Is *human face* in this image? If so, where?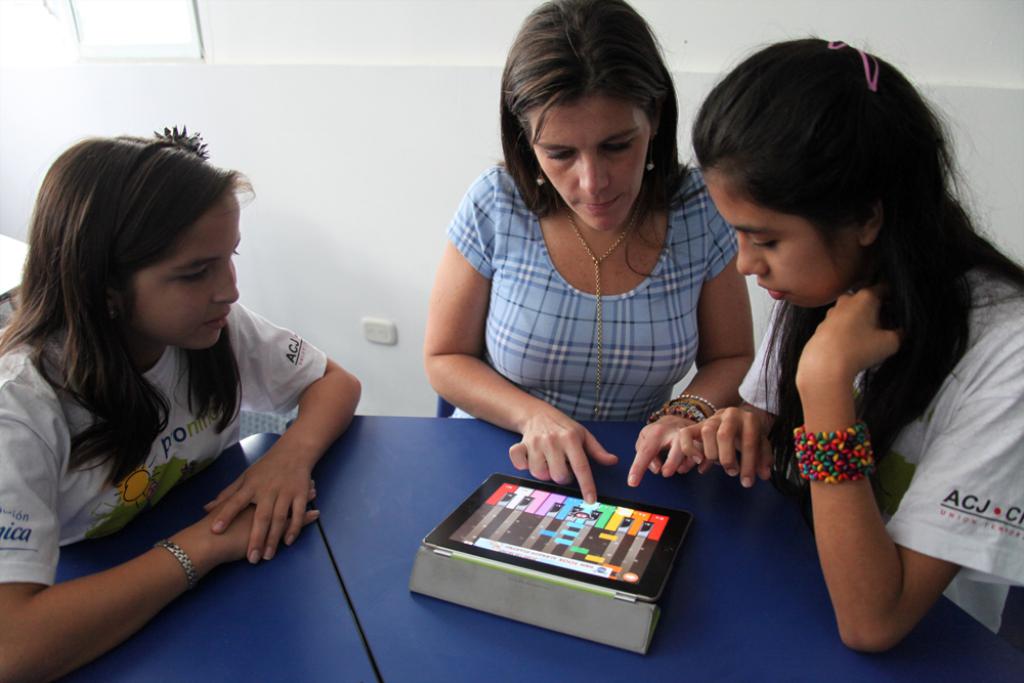
Yes, at {"x1": 520, "y1": 89, "x2": 649, "y2": 231}.
